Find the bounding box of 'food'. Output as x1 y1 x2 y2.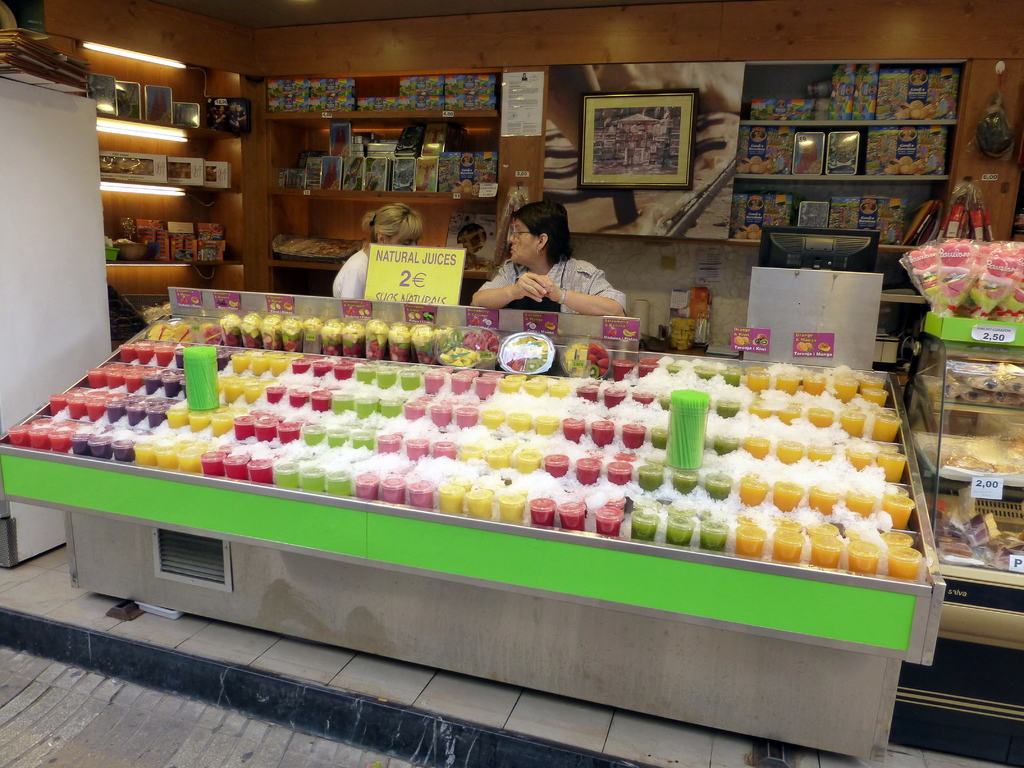
483 316 492 328.
